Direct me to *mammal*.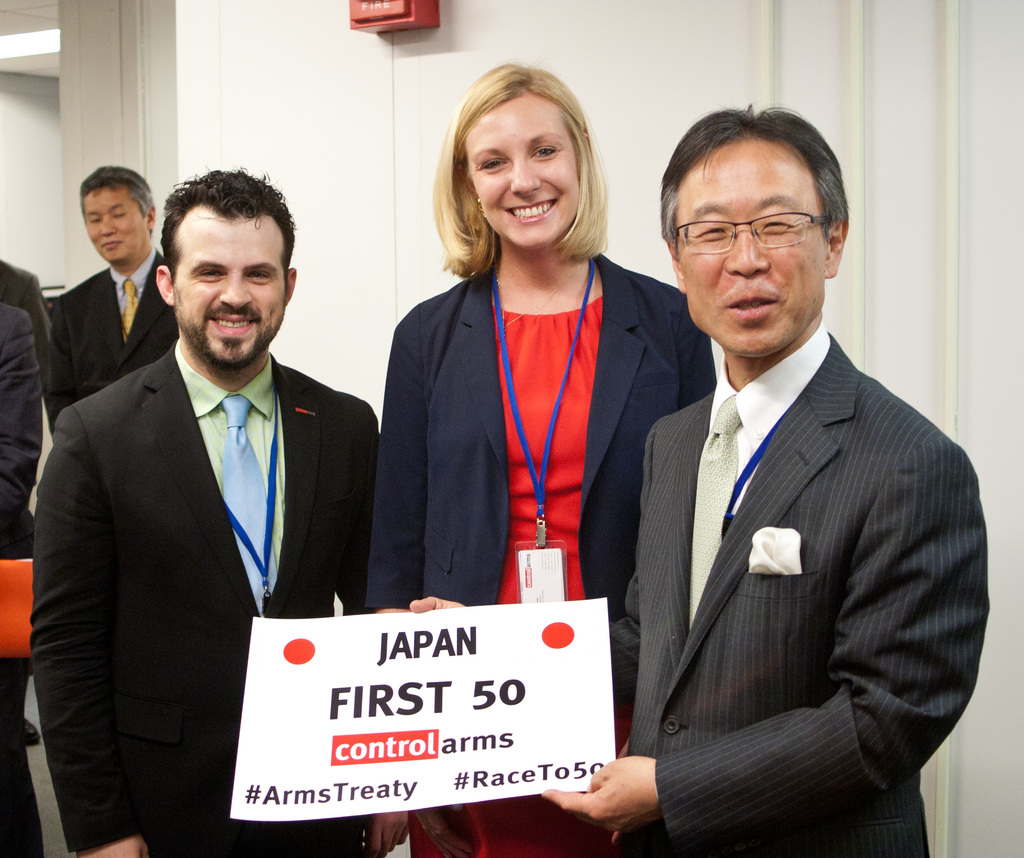
Direction: 367:60:717:852.
